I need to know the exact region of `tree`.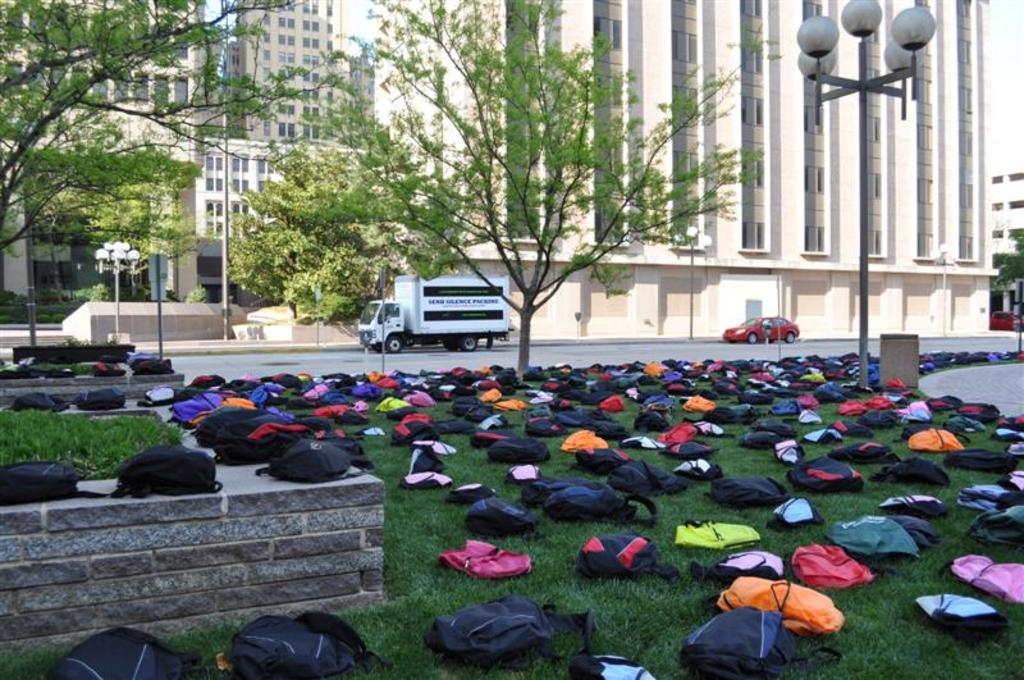
Region: BBox(0, 0, 351, 268).
